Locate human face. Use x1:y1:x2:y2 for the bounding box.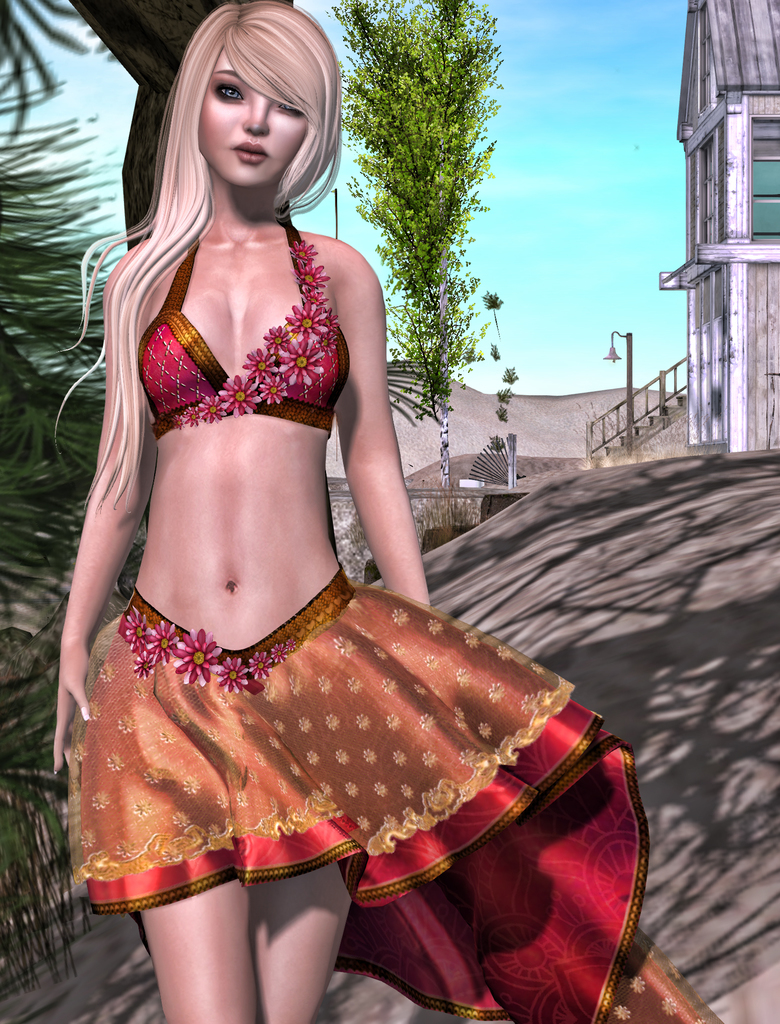
195:43:308:183.
